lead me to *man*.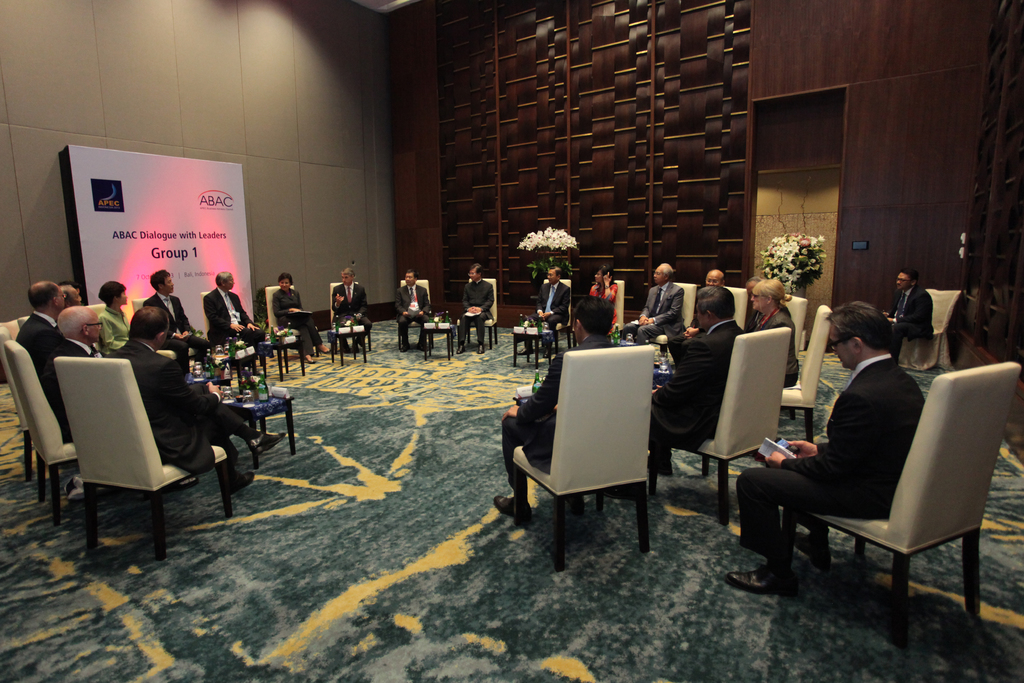
Lead to crop(515, 263, 573, 358).
